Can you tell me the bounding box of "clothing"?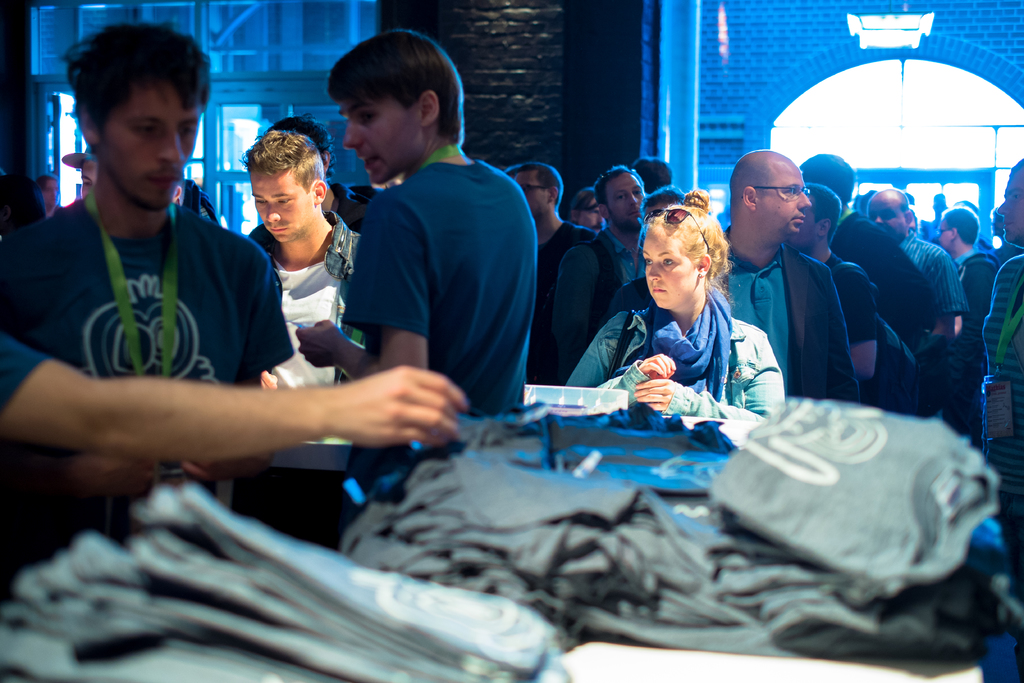
(left=567, top=284, right=787, bottom=421).
